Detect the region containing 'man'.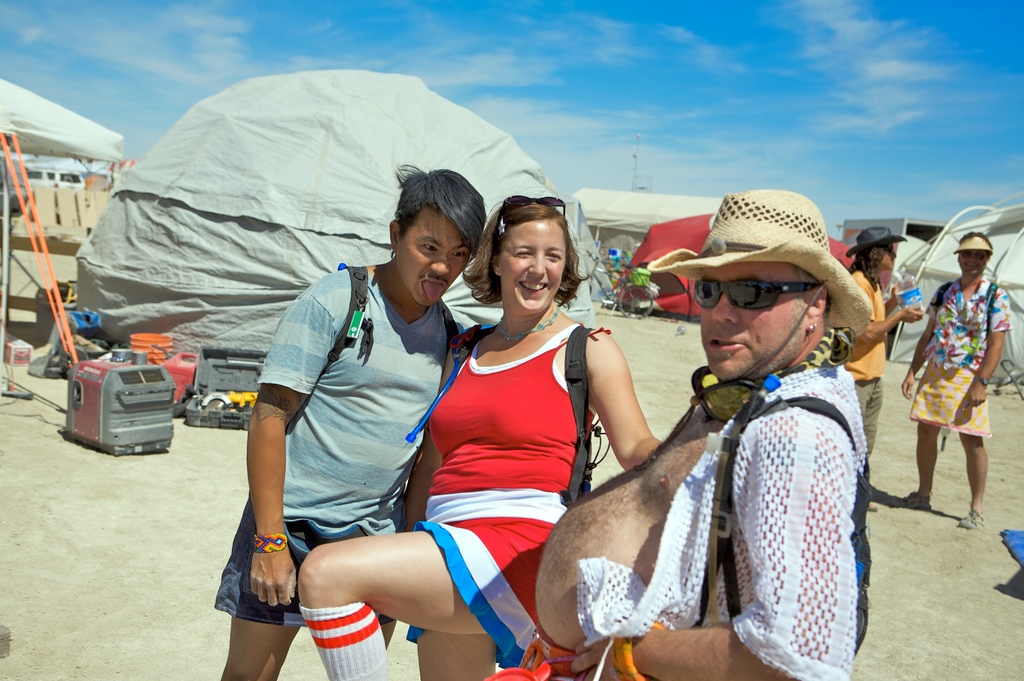
218:162:492:680.
